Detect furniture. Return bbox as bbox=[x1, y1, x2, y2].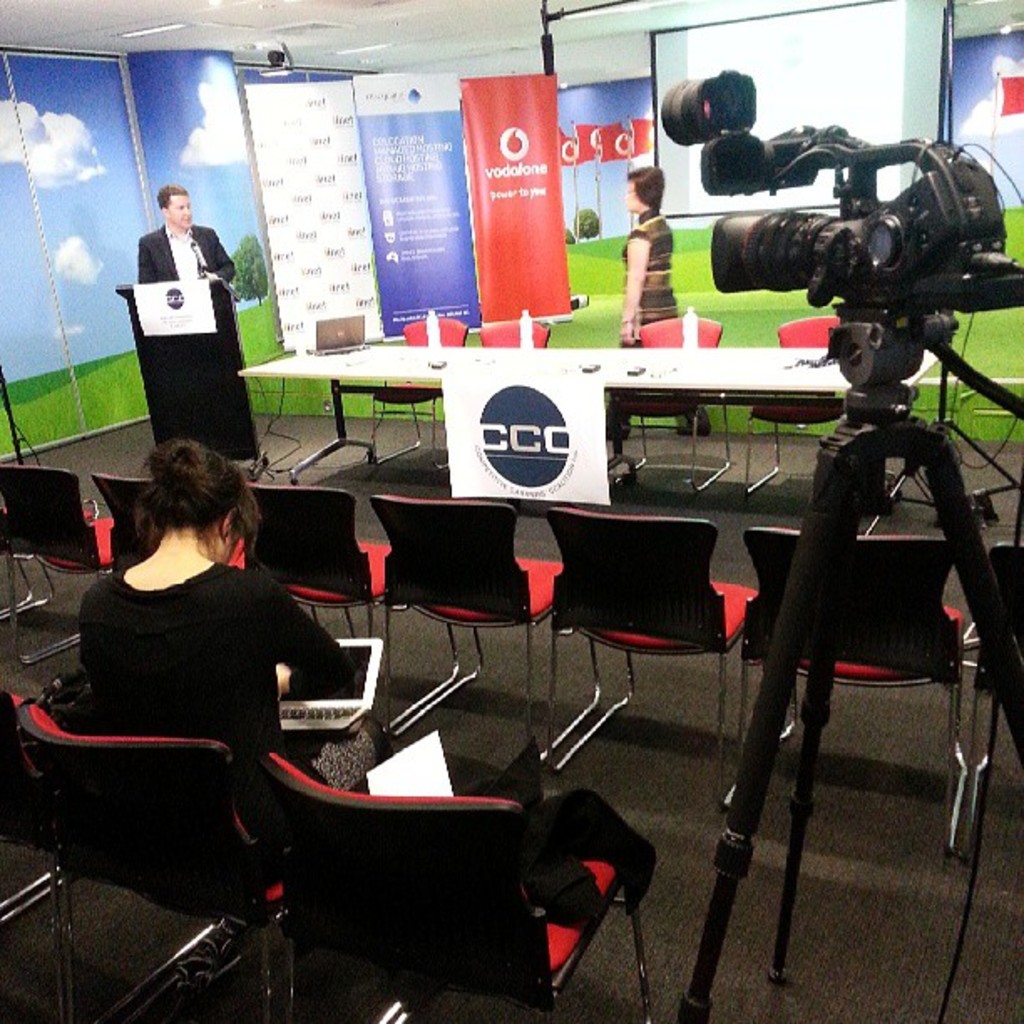
bbox=[256, 751, 653, 1022].
